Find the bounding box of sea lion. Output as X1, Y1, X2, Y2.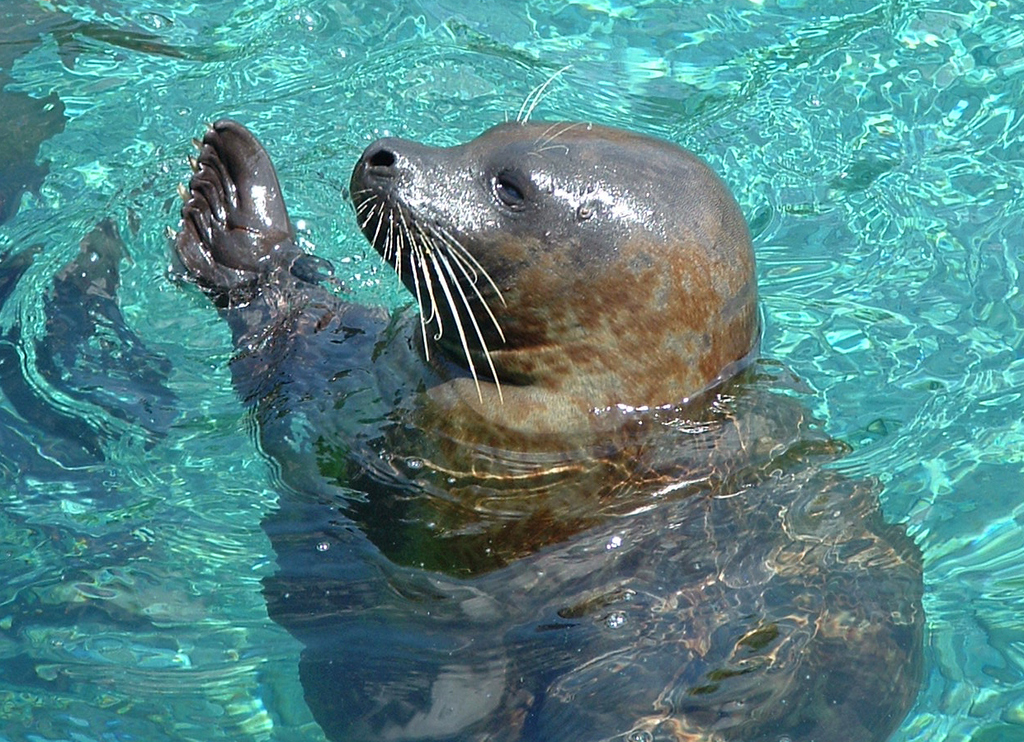
163, 60, 926, 741.
